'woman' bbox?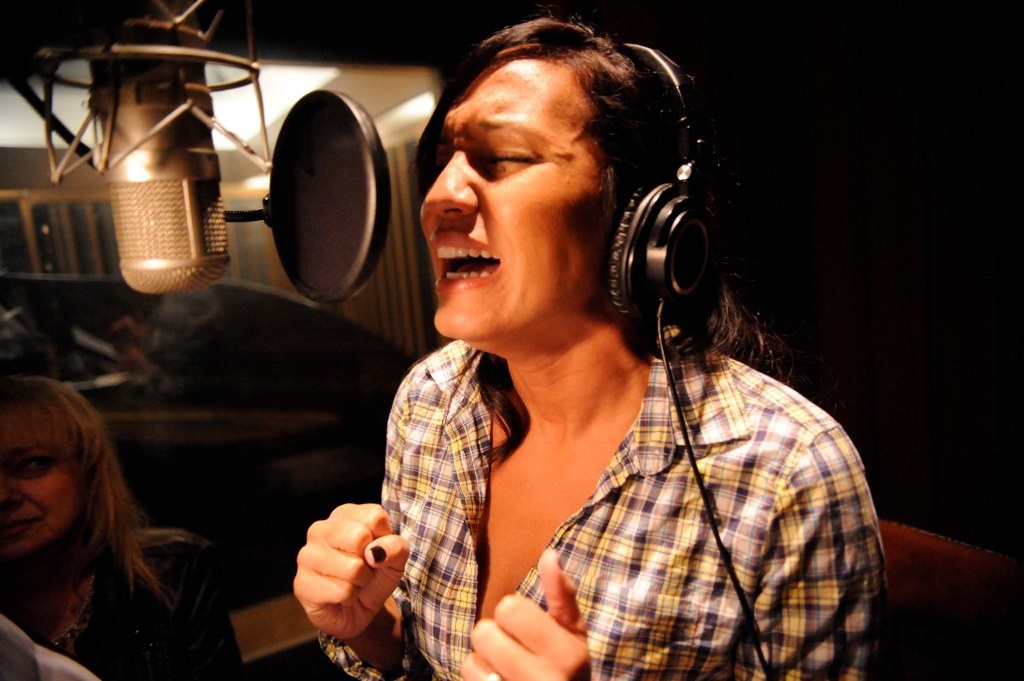
box=[312, 17, 871, 670]
